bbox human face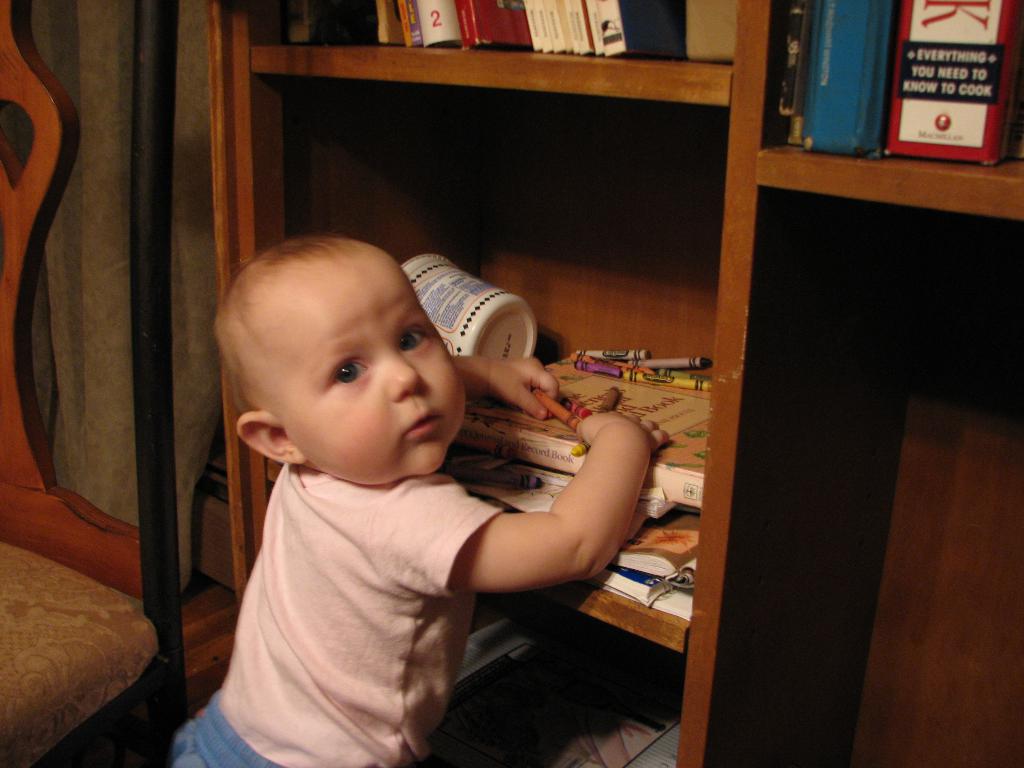
select_region(300, 262, 467, 481)
